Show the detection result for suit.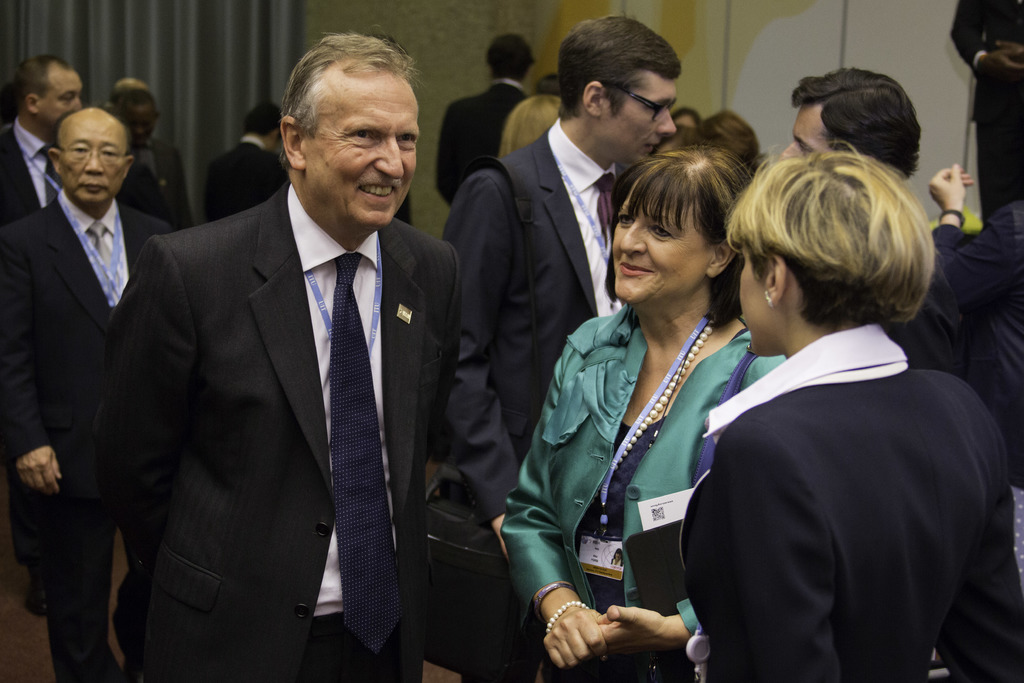
(120, 137, 196, 236).
